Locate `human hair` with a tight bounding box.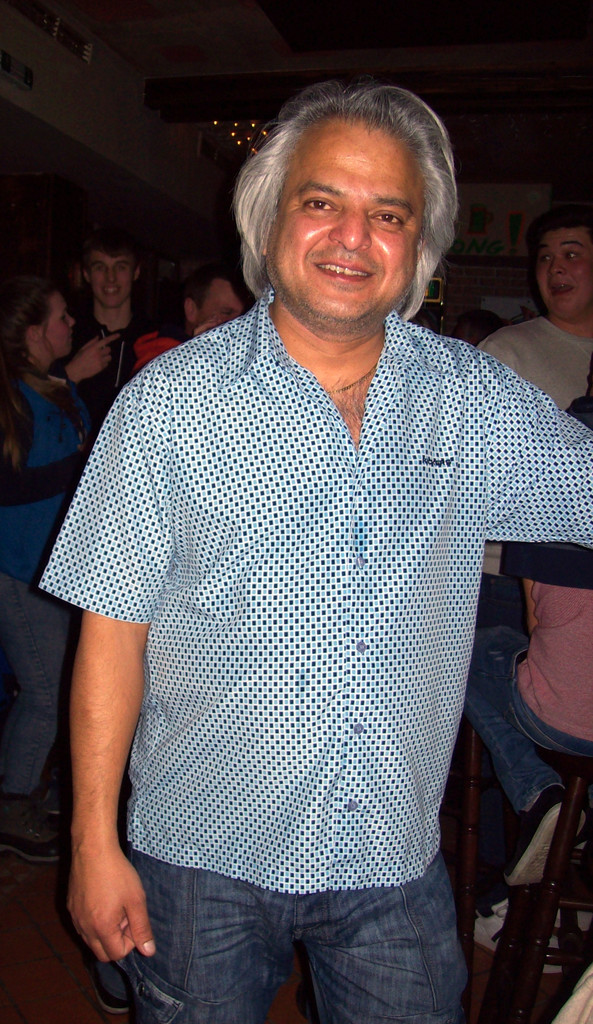
{"left": 232, "top": 79, "right": 458, "bottom": 286}.
